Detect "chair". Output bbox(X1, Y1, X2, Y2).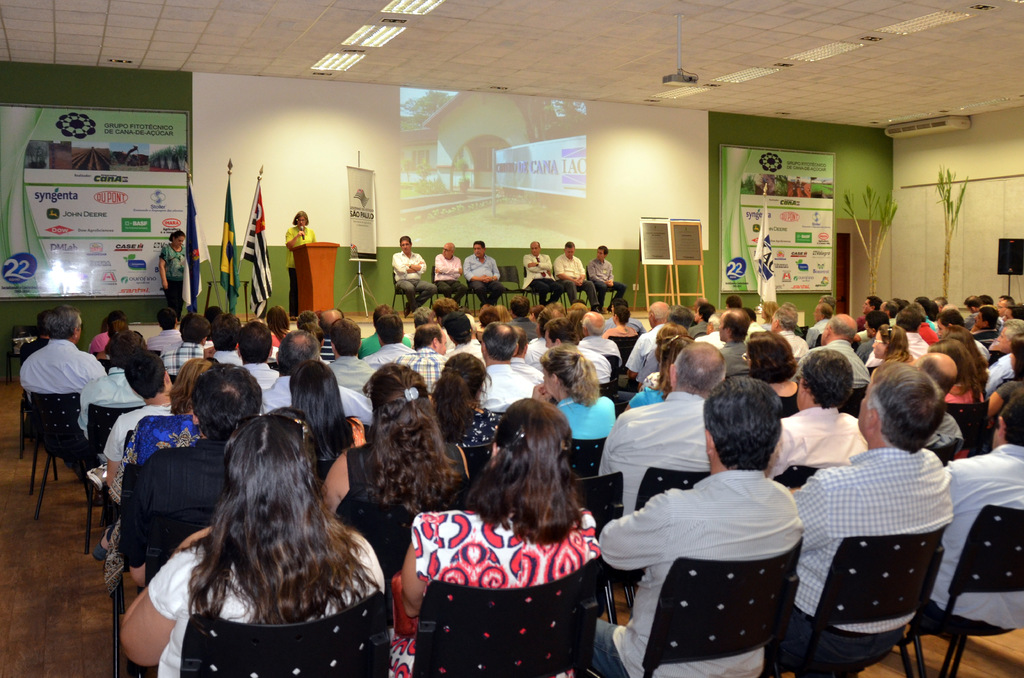
bbox(585, 270, 614, 312).
